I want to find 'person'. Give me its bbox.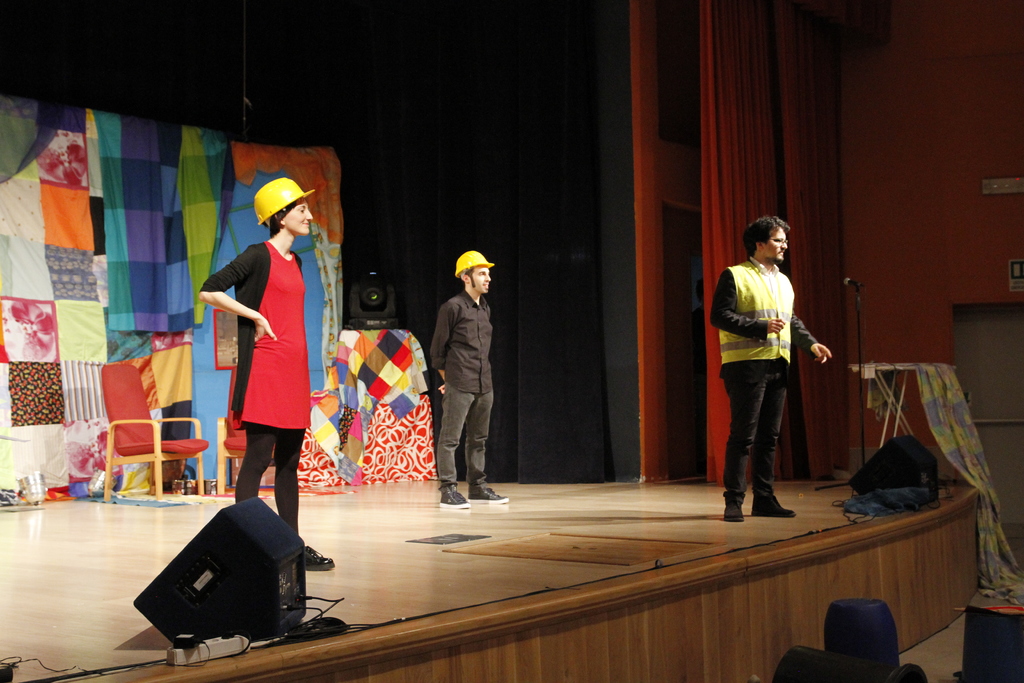
bbox(707, 210, 835, 520).
